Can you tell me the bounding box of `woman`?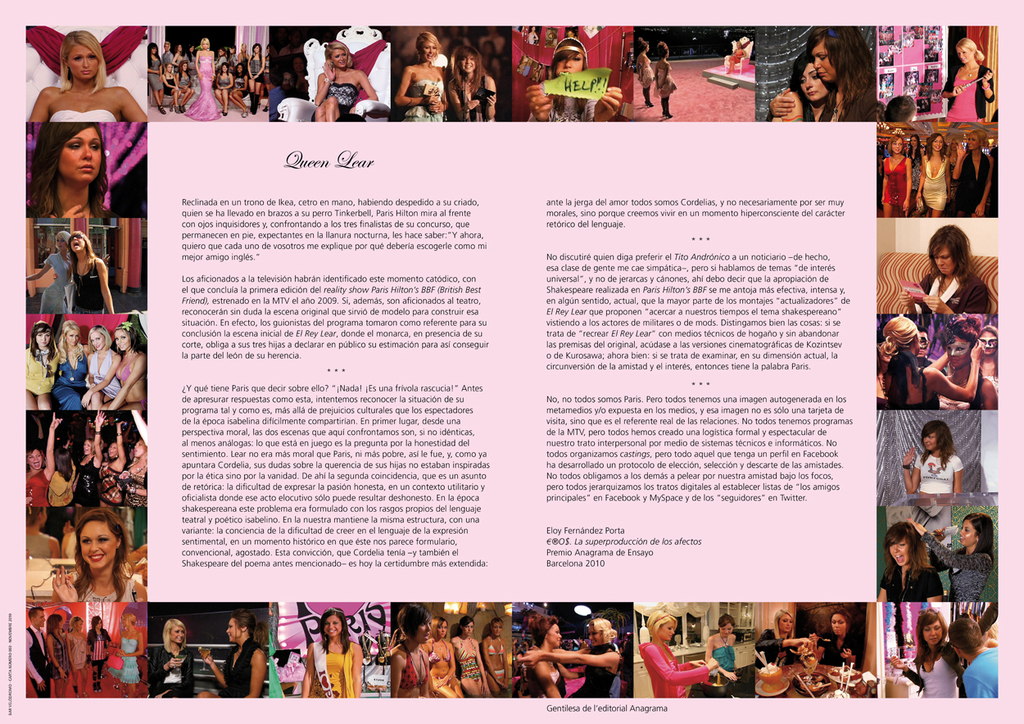
912/132/954/218.
